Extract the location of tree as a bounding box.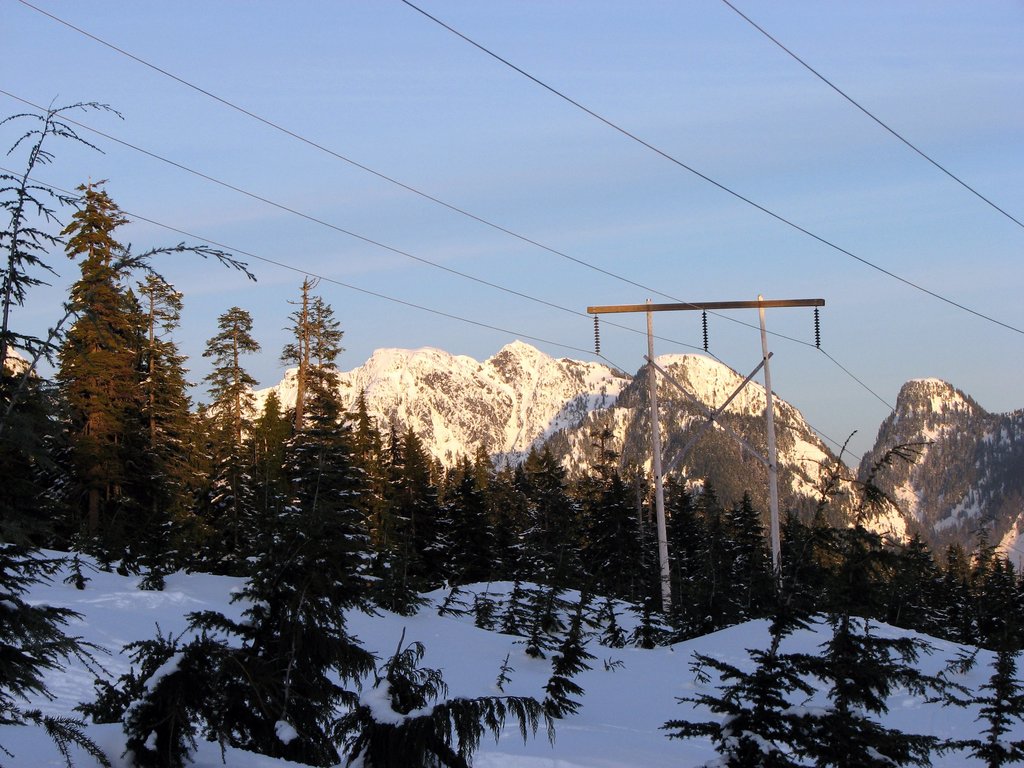
(left=0, top=91, right=128, bottom=452).
